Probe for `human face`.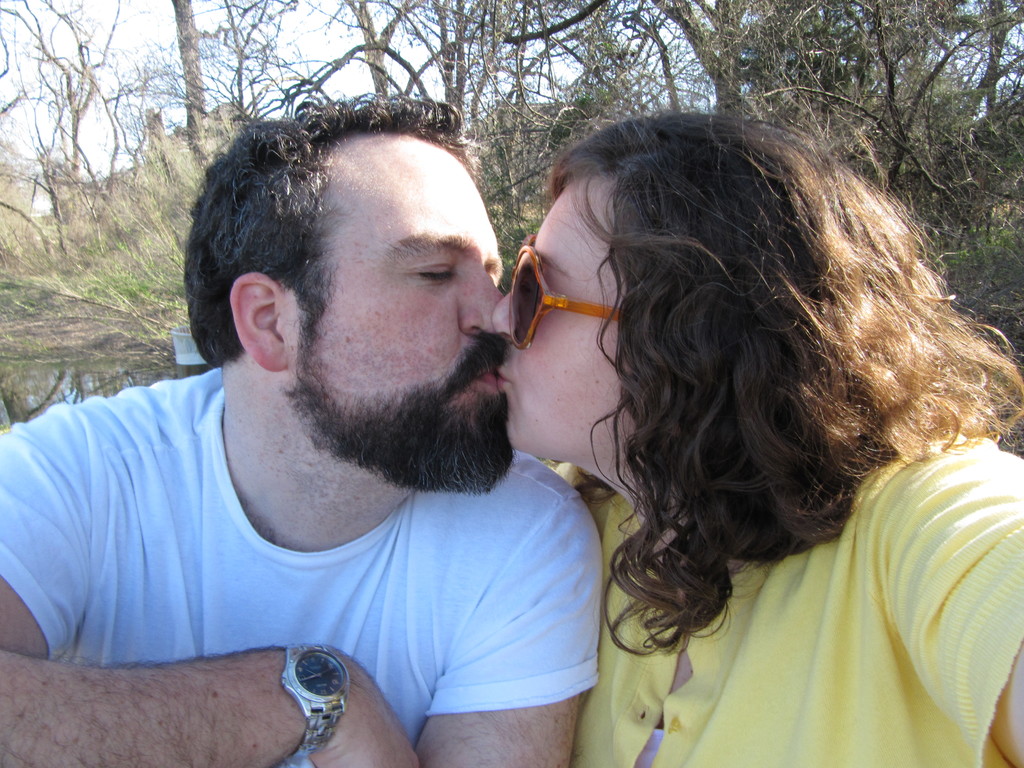
Probe result: (left=282, top=128, right=509, bottom=491).
